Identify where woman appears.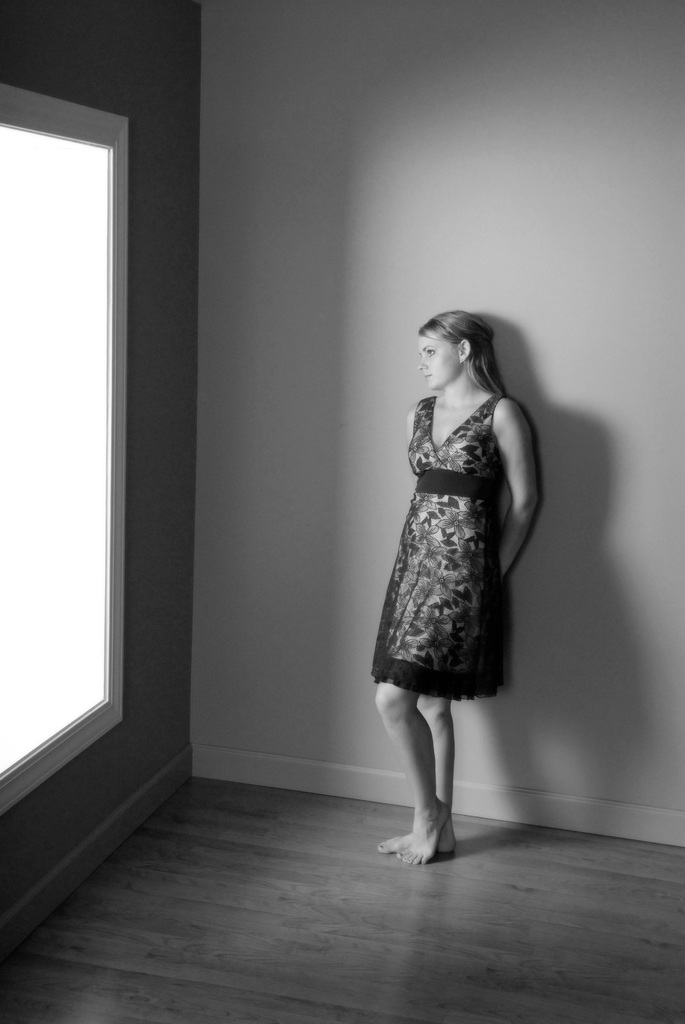
Appears at locate(344, 314, 549, 865).
